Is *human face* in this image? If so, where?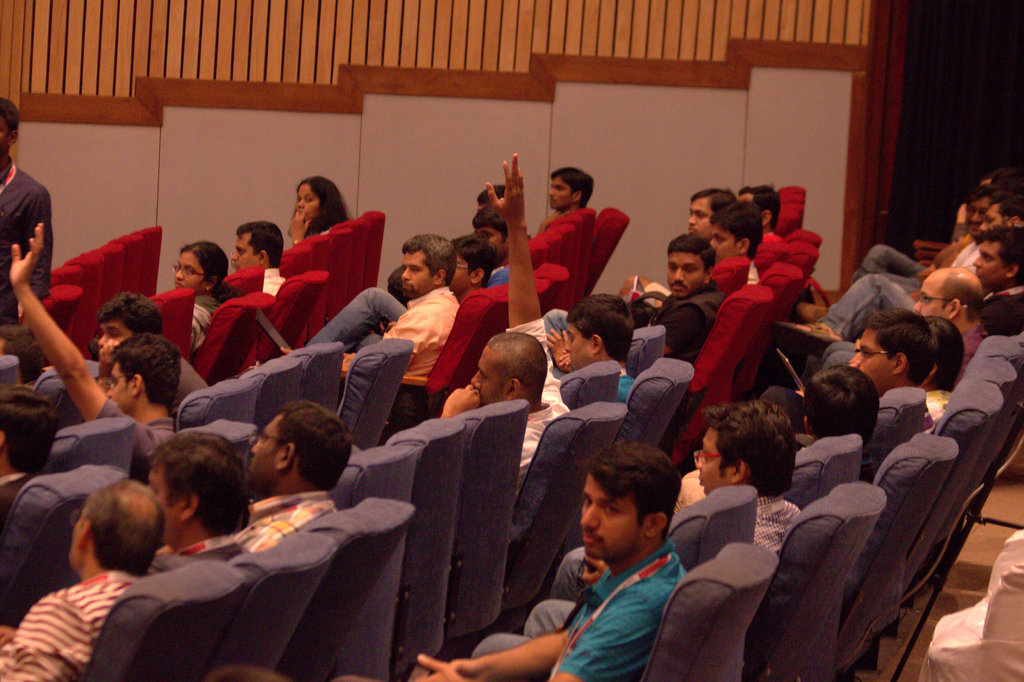
Yes, at 851:334:888:386.
